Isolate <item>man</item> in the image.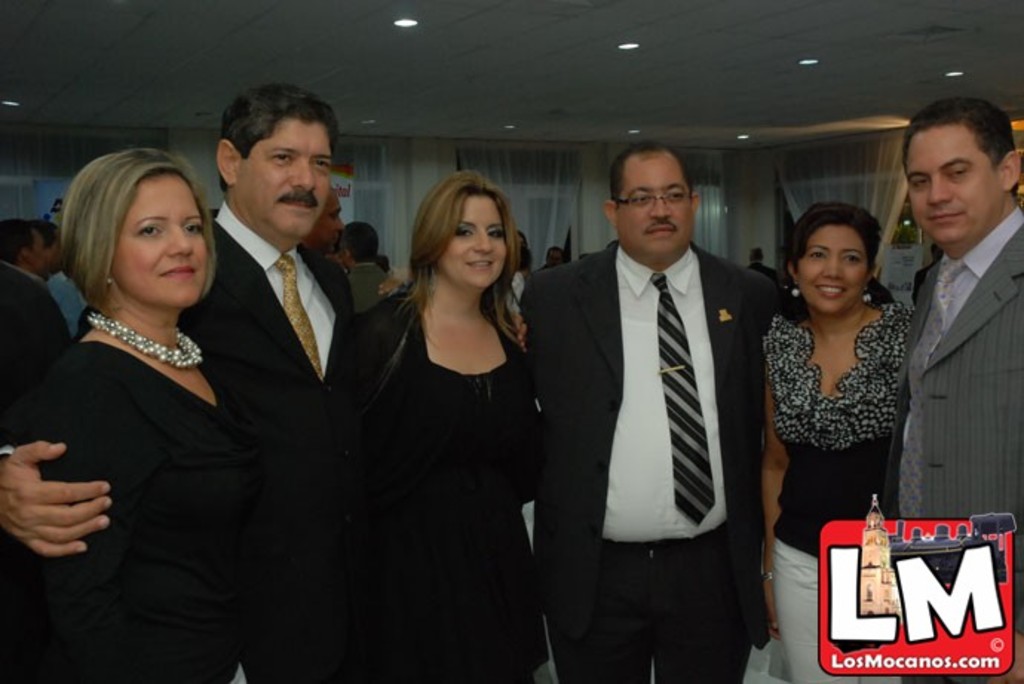
Isolated region: pyautogui.locateOnScreen(335, 220, 398, 312).
